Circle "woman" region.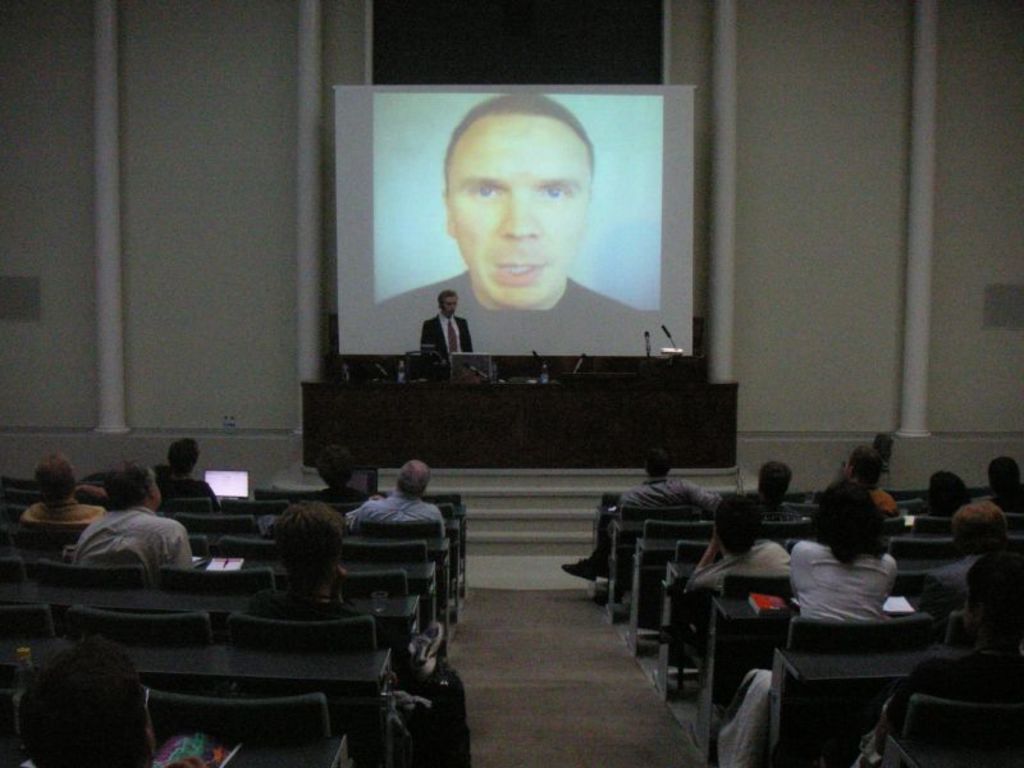
Region: [709,483,901,767].
